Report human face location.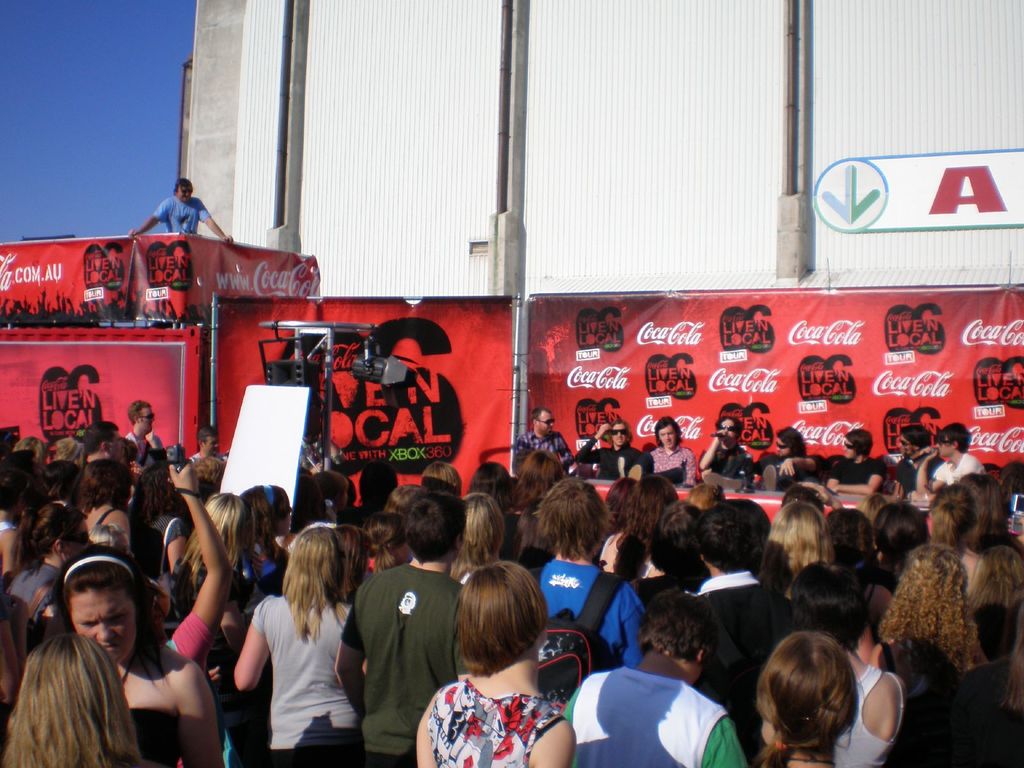
Report: select_region(612, 425, 628, 447).
